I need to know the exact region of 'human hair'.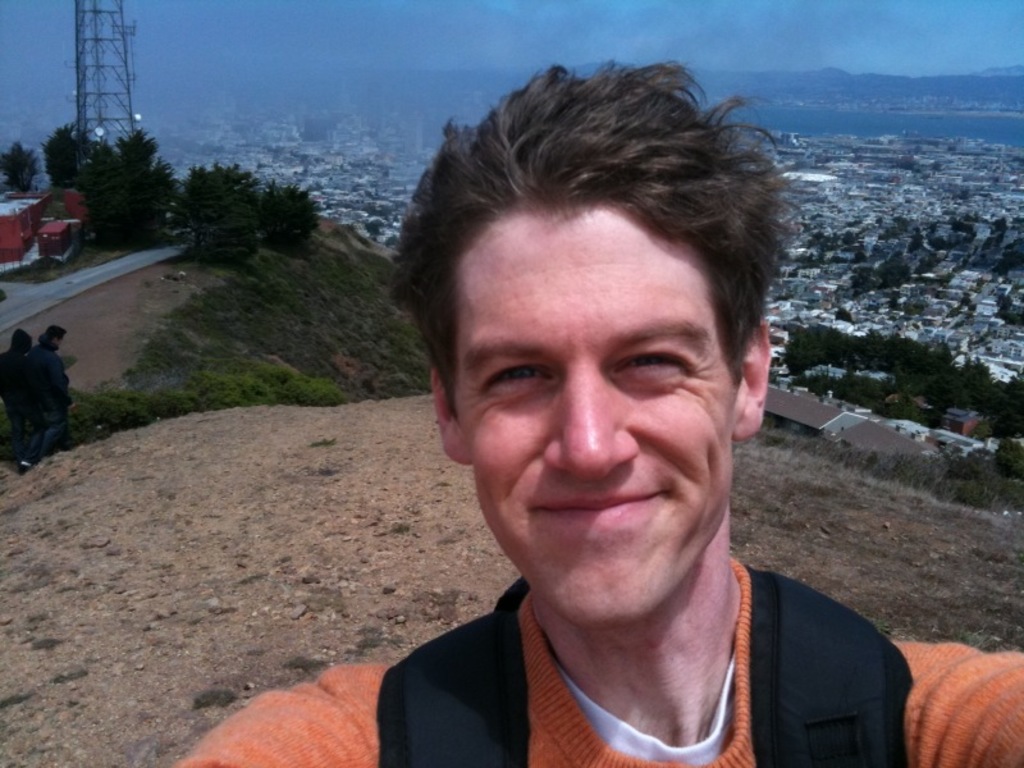
Region: crop(384, 36, 764, 474).
